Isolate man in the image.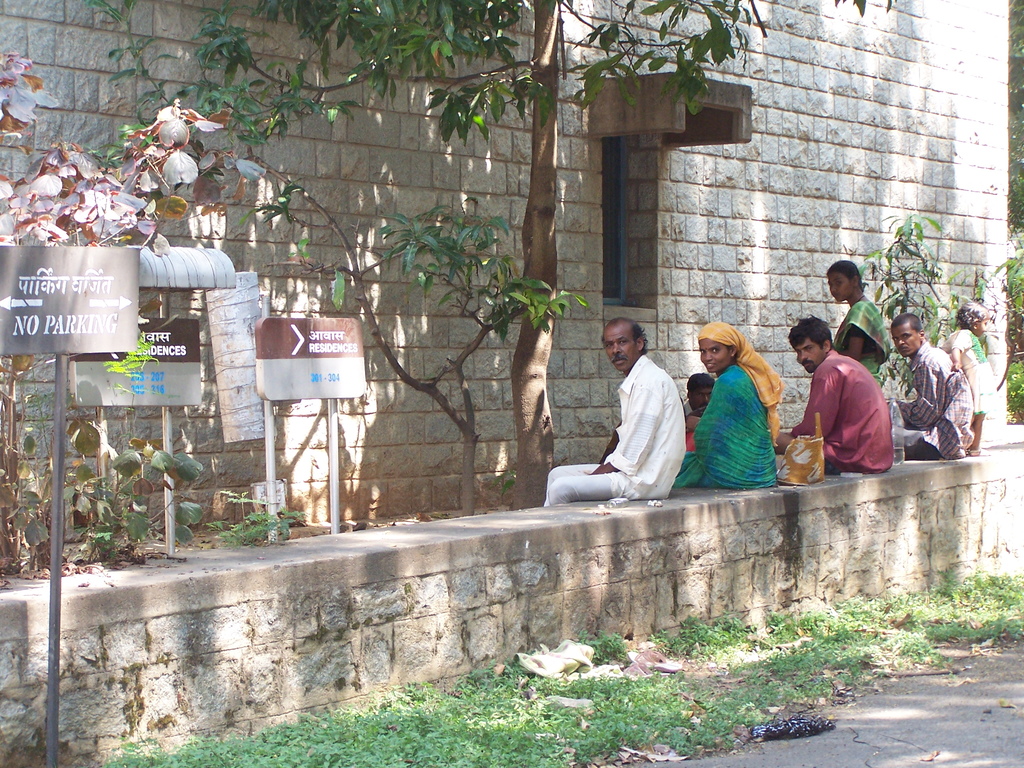
Isolated region: bbox=[543, 316, 686, 505].
